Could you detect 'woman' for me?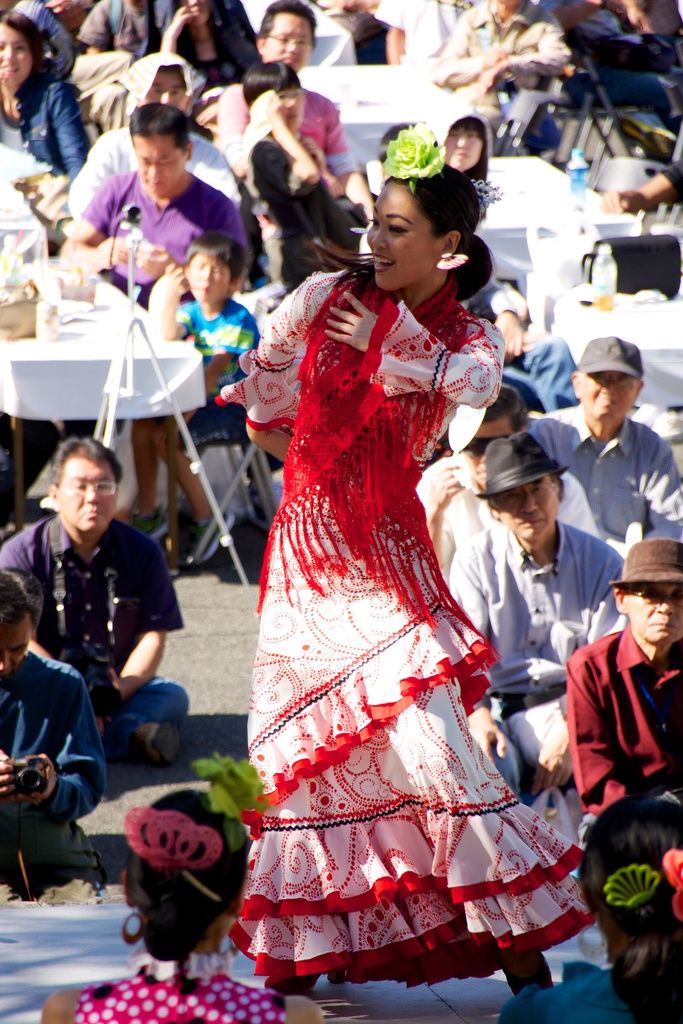
Detection result: crop(240, 62, 366, 305).
